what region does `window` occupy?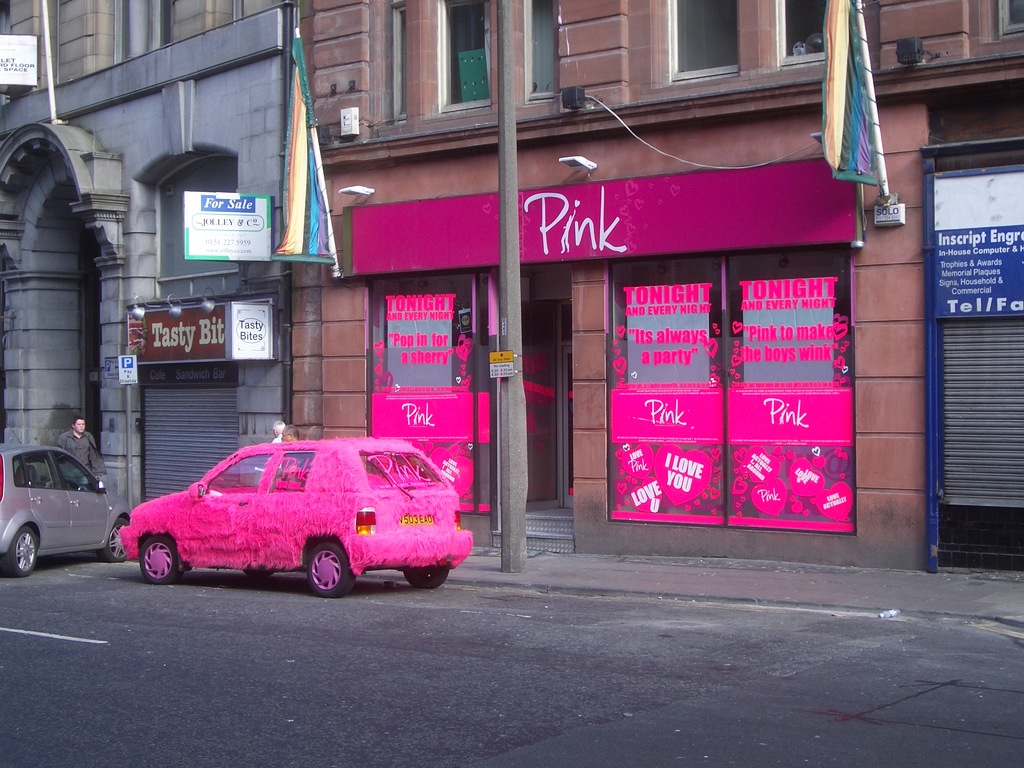
crop(375, 0, 407, 119).
